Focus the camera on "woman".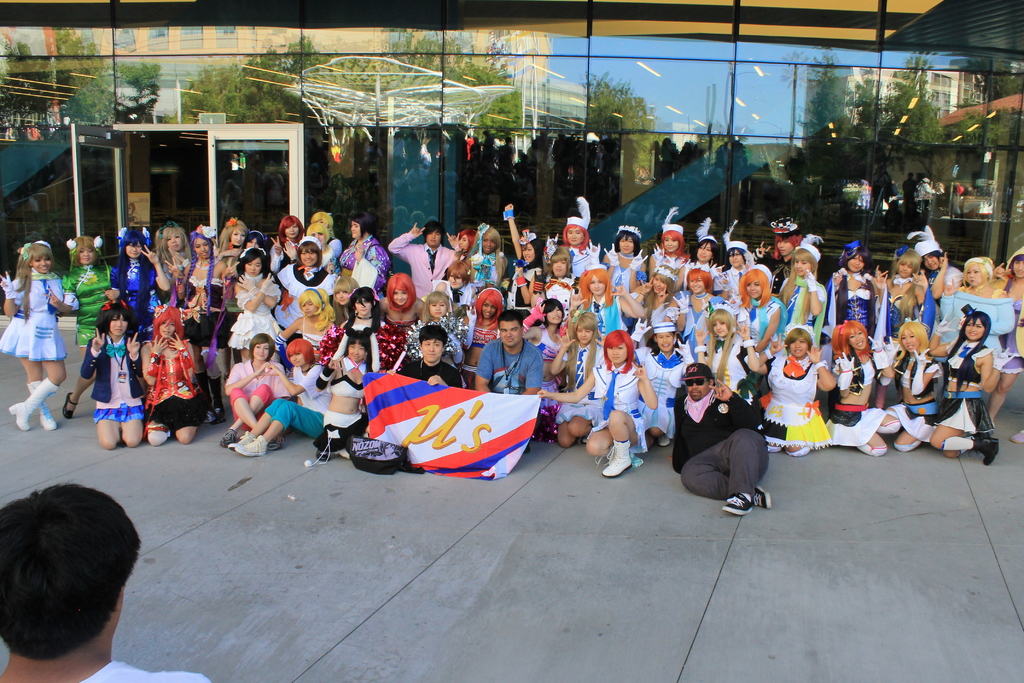
Focus region: {"x1": 874, "y1": 250, "x2": 934, "y2": 335}.
